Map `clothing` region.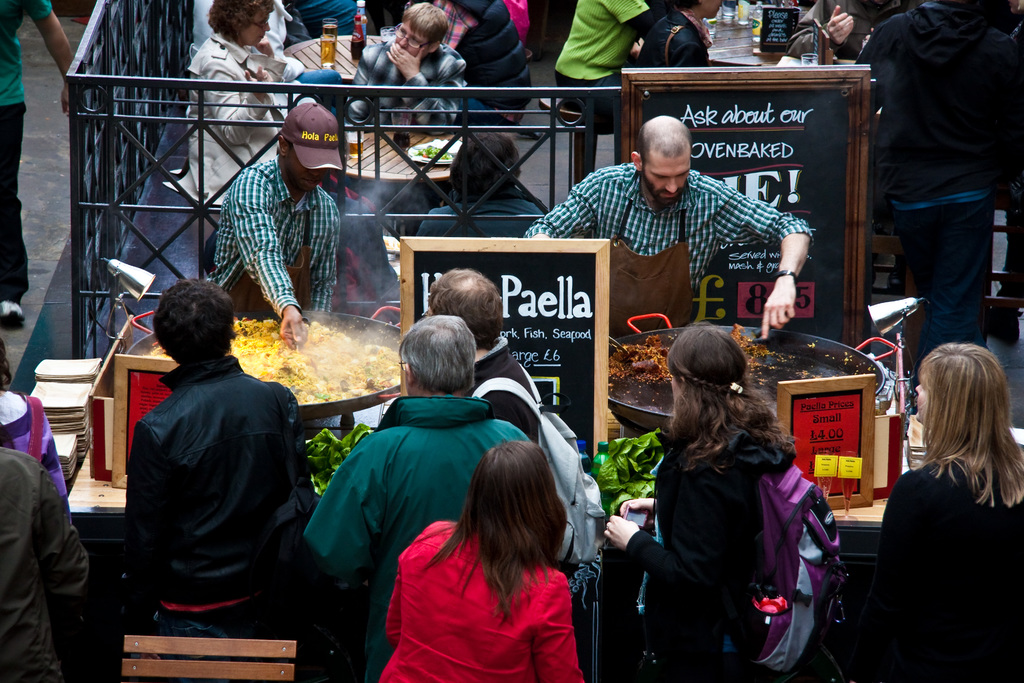
Mapped to [left=0, top=0, right=52, bottom=304].
